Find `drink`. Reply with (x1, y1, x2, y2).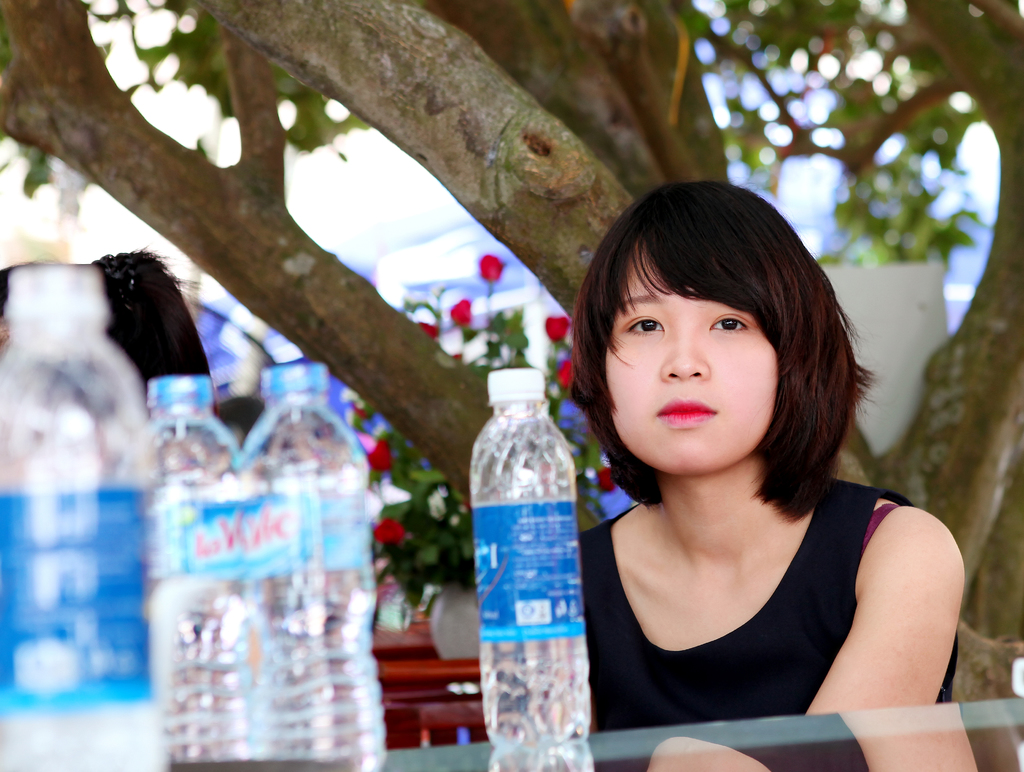
(468, 369, 593, 760).
